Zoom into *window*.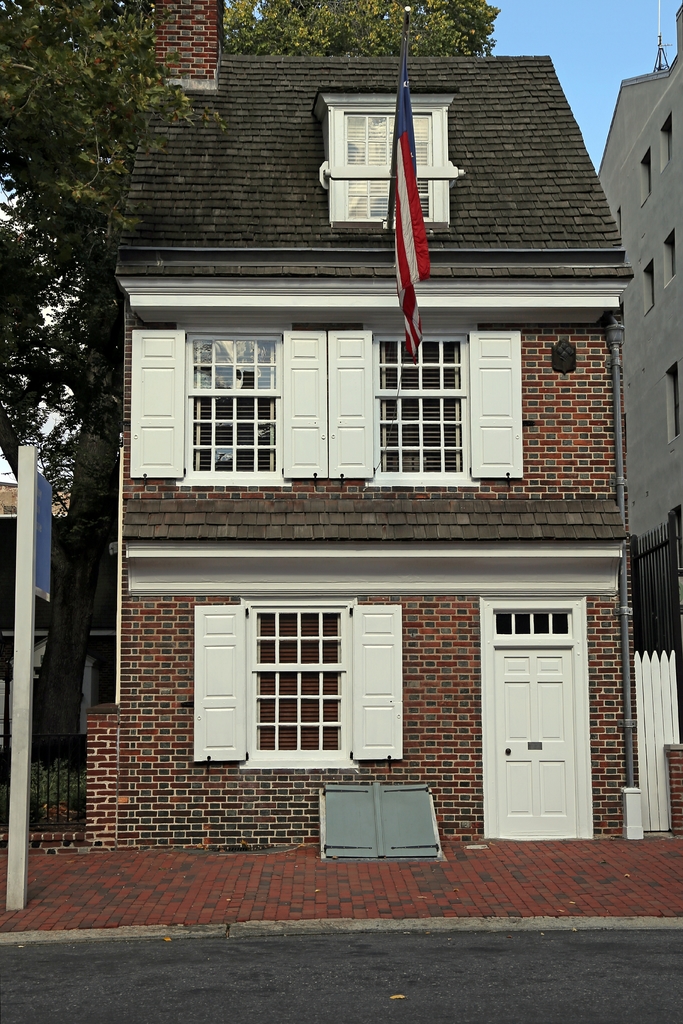
Zoom target: [x1=345, y1=115, x2=433, y2=216].
